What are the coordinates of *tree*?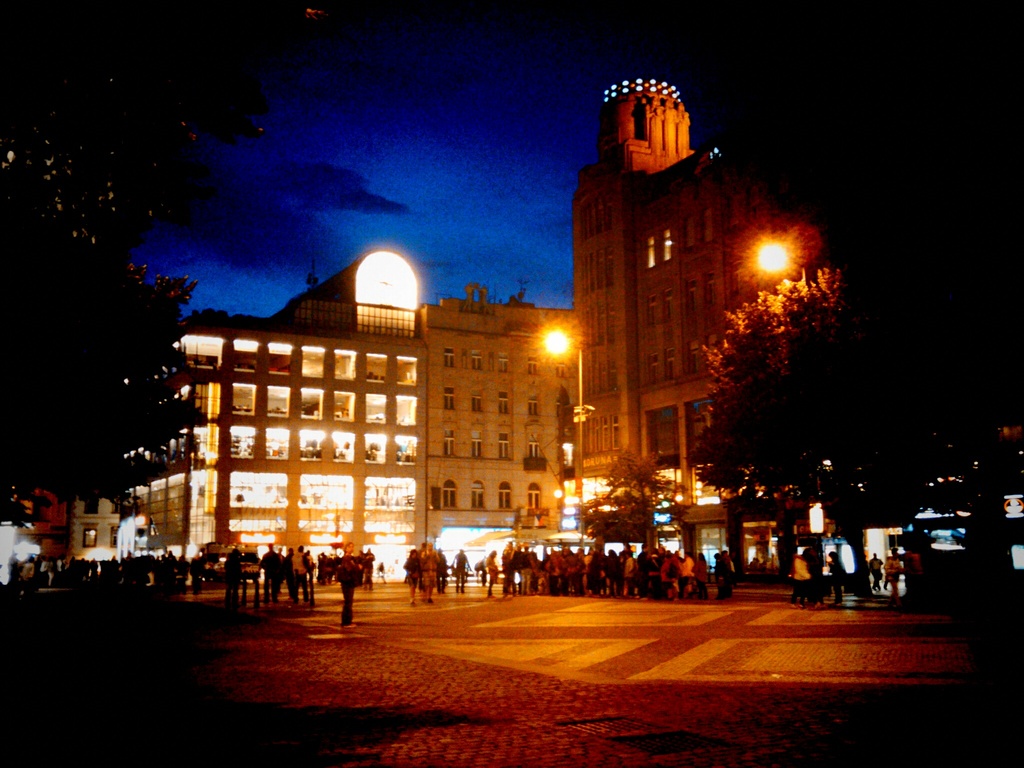
box(689, 267, 976, 596).
